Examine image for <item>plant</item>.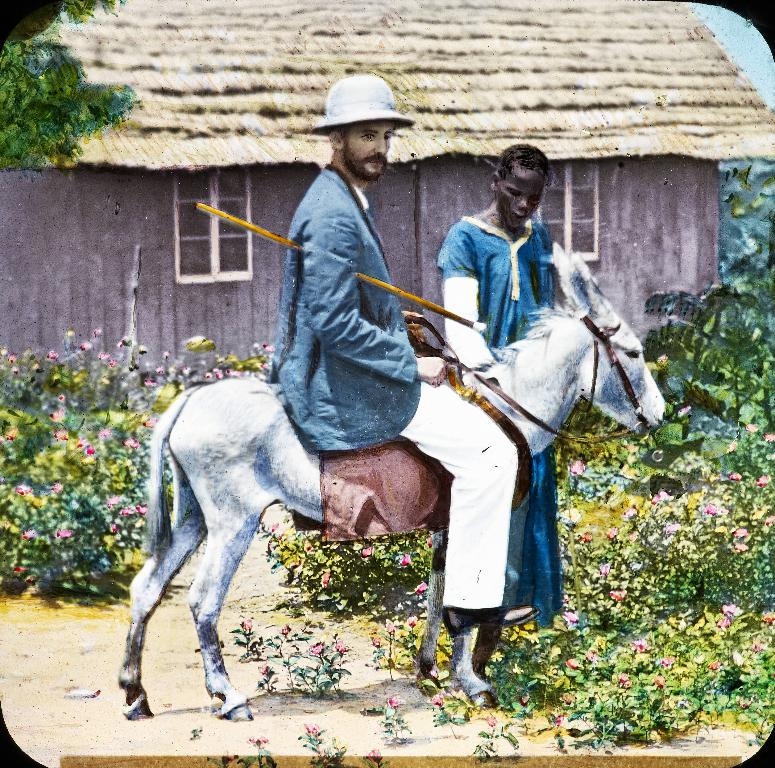
Examination result: detection(256, 661, 275, 699).
